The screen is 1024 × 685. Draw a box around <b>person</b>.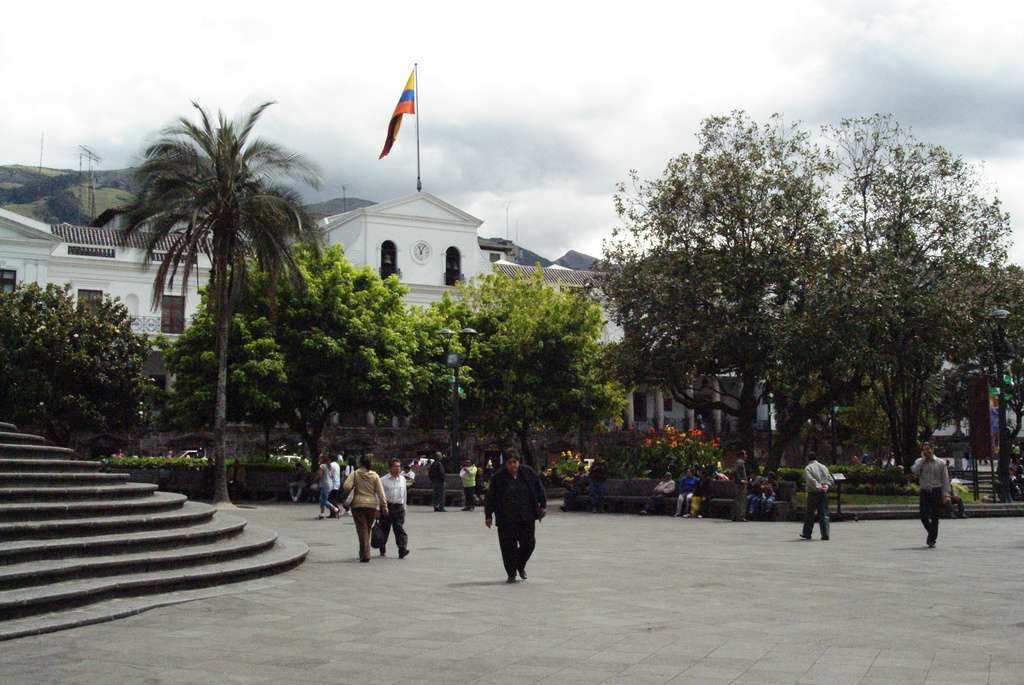
<region>428, 454, 454, 517</region>.
